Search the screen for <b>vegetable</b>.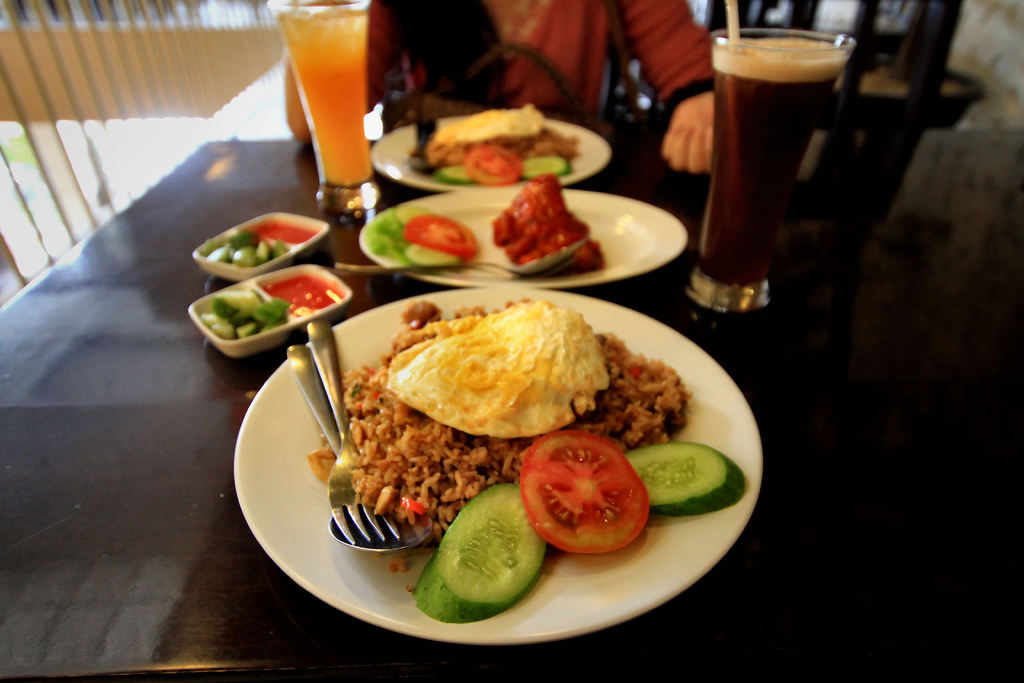
Found at select_region(621, 448, 750, 511).
